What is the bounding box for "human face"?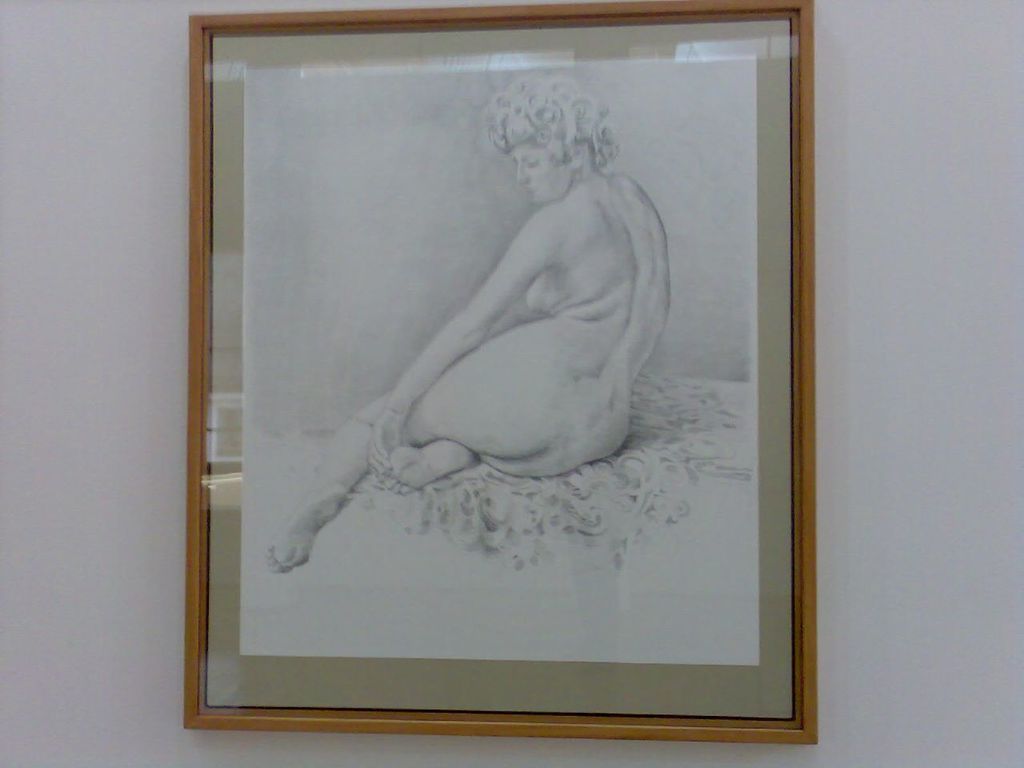
[511,141,563,203].
